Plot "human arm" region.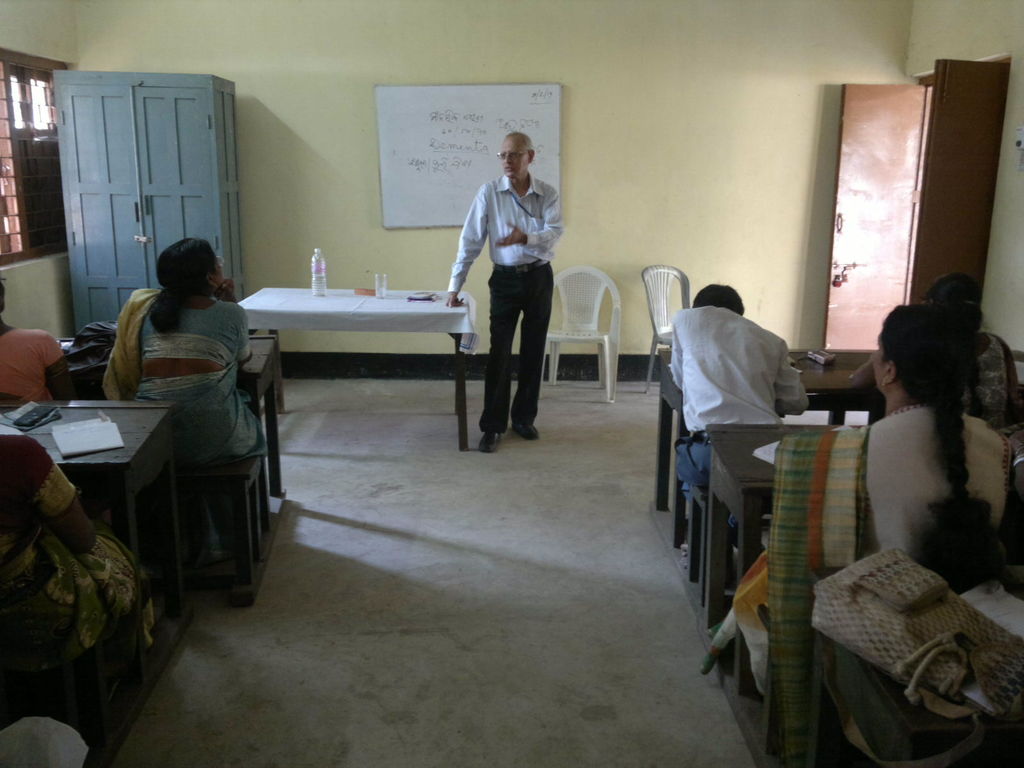
Plotted at [left=444, top=184, right=488, bottom=305].
